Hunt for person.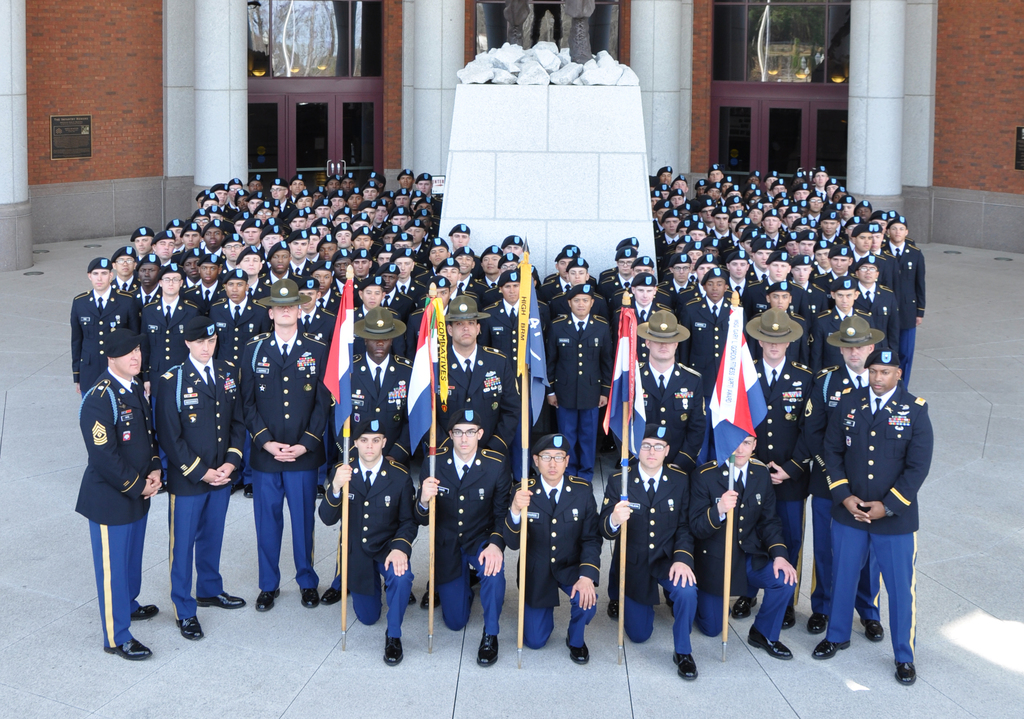
Hunted down at [left=424, top=408, right=525, bottom=664].
